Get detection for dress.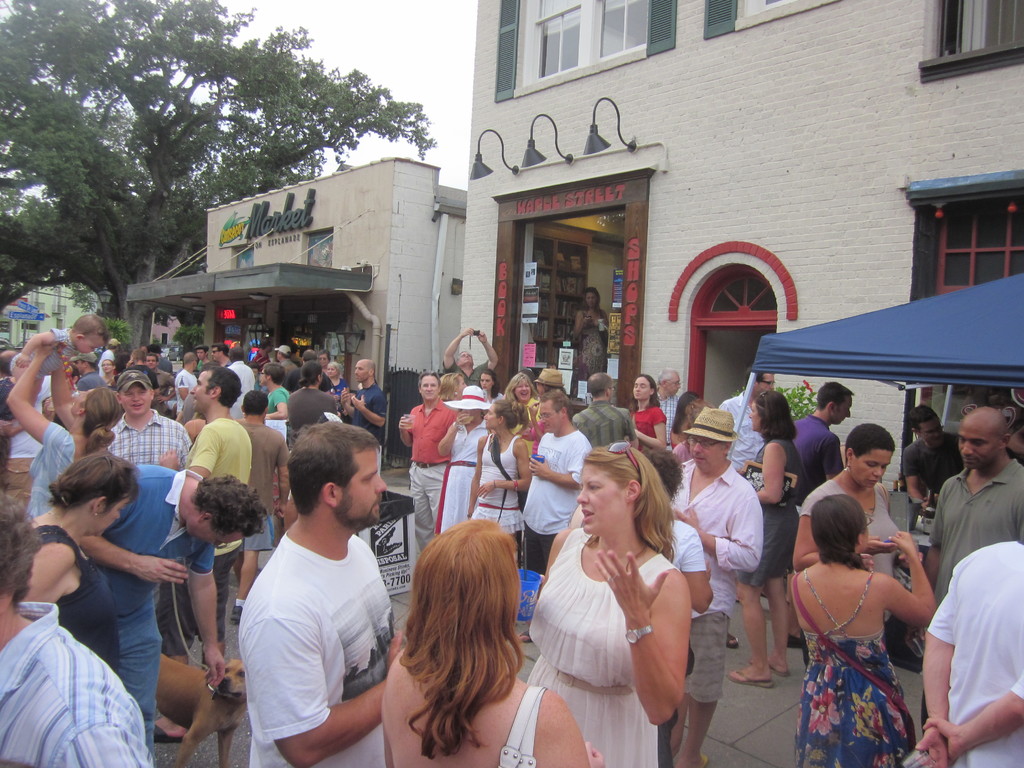
Detection: crop(467, 430, 525, 534).
